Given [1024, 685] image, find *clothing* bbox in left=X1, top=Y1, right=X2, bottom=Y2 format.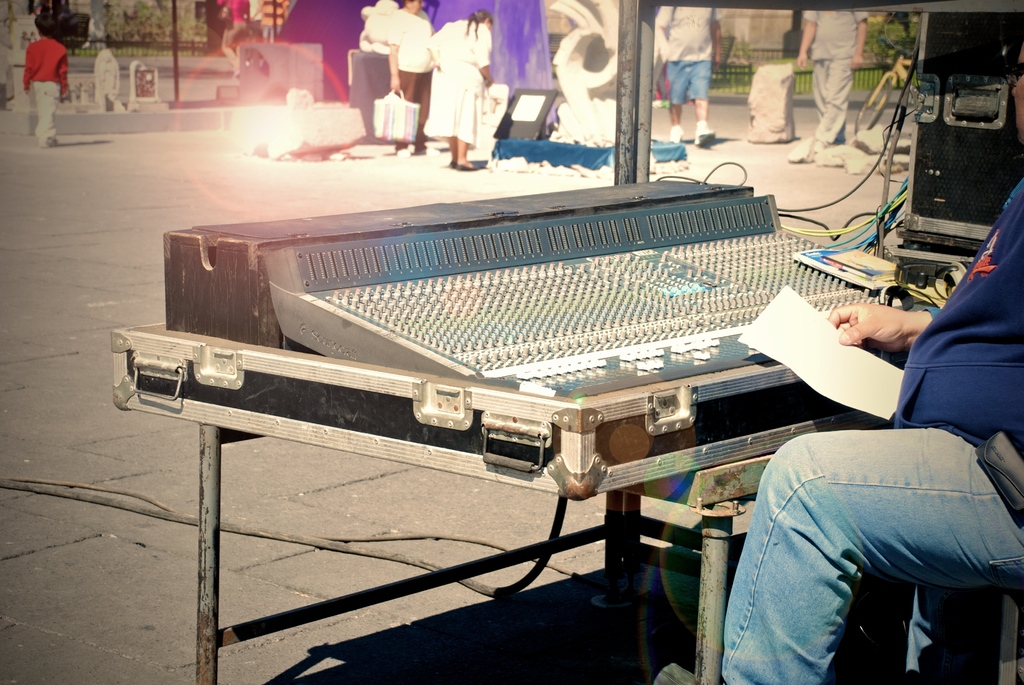
left=716, top=183, right=1023, bottom=684.
